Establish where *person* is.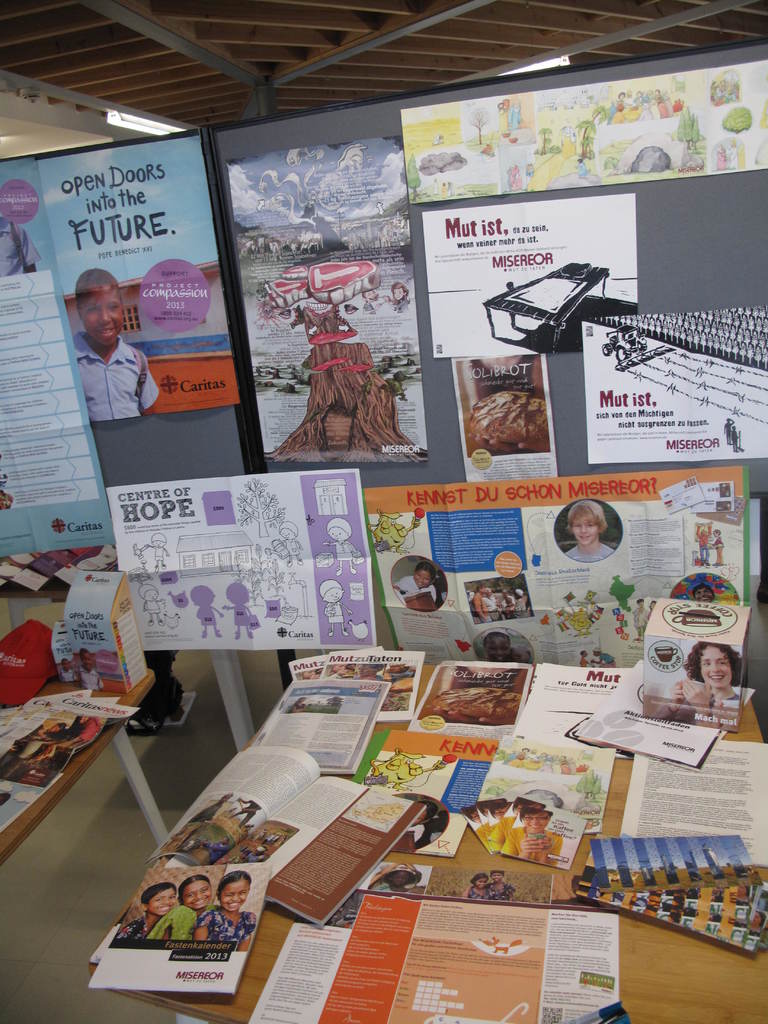
Established at (x1=150, y1=879, x2=210, y2=939).
